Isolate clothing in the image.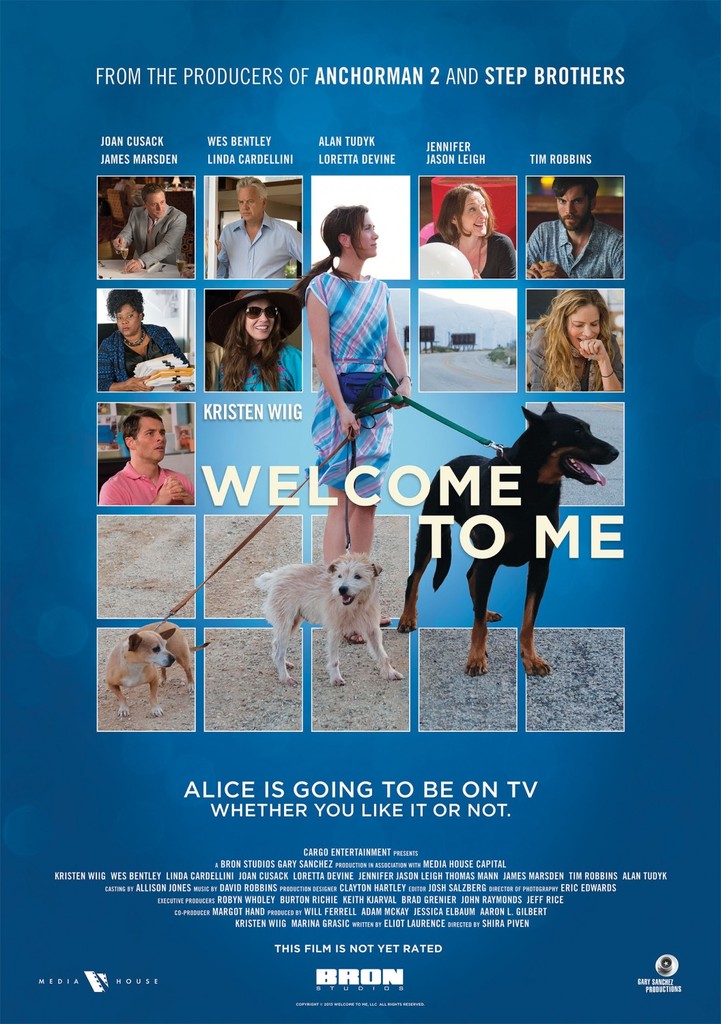
Isolated region: <box>95,325,188,388</box>.
